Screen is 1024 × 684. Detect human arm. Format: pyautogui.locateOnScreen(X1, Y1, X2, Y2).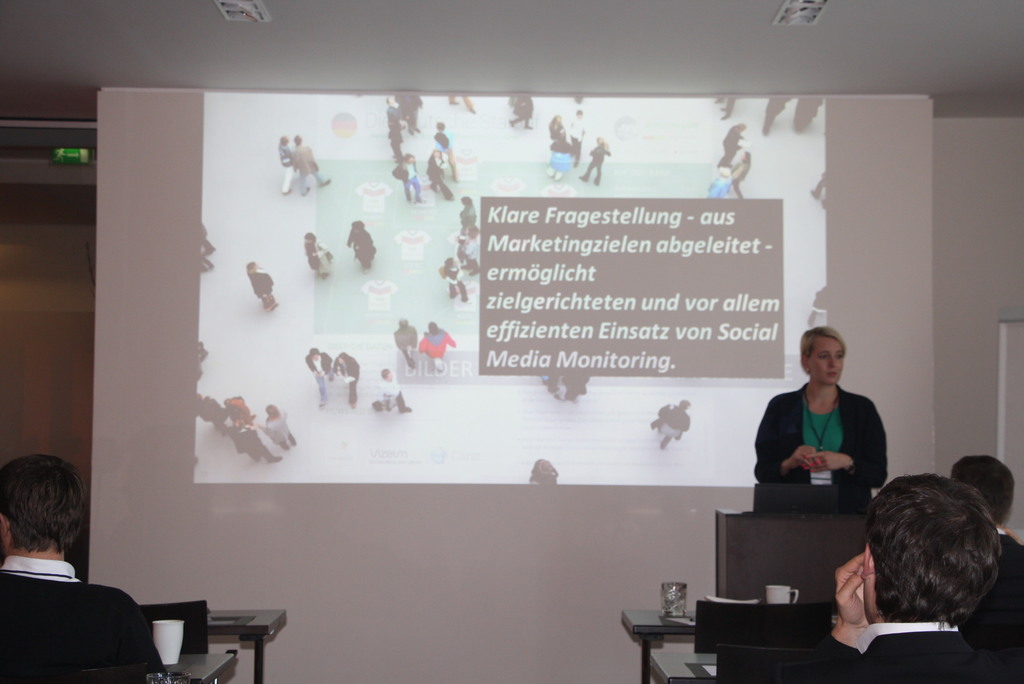
pyautogui.locateOnScreen(753, 398, 822, 492).
